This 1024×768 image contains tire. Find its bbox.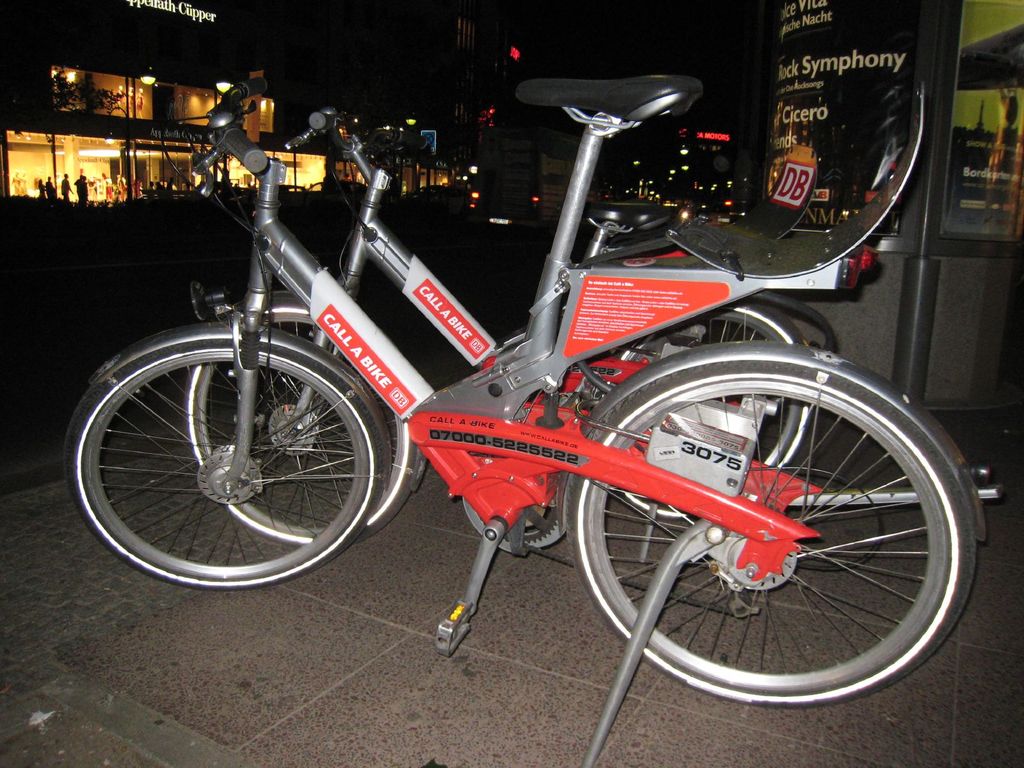
select_region(183, 313, 417, 546).
